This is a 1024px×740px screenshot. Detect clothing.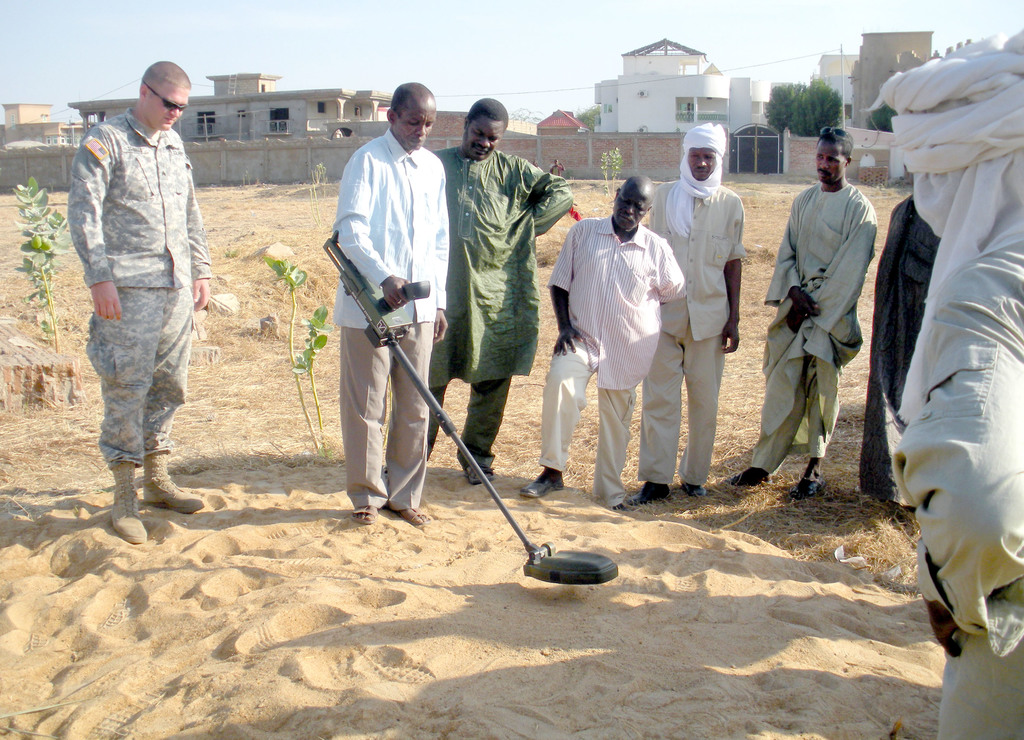
left=748, top=185, right=875, bottom=471.
